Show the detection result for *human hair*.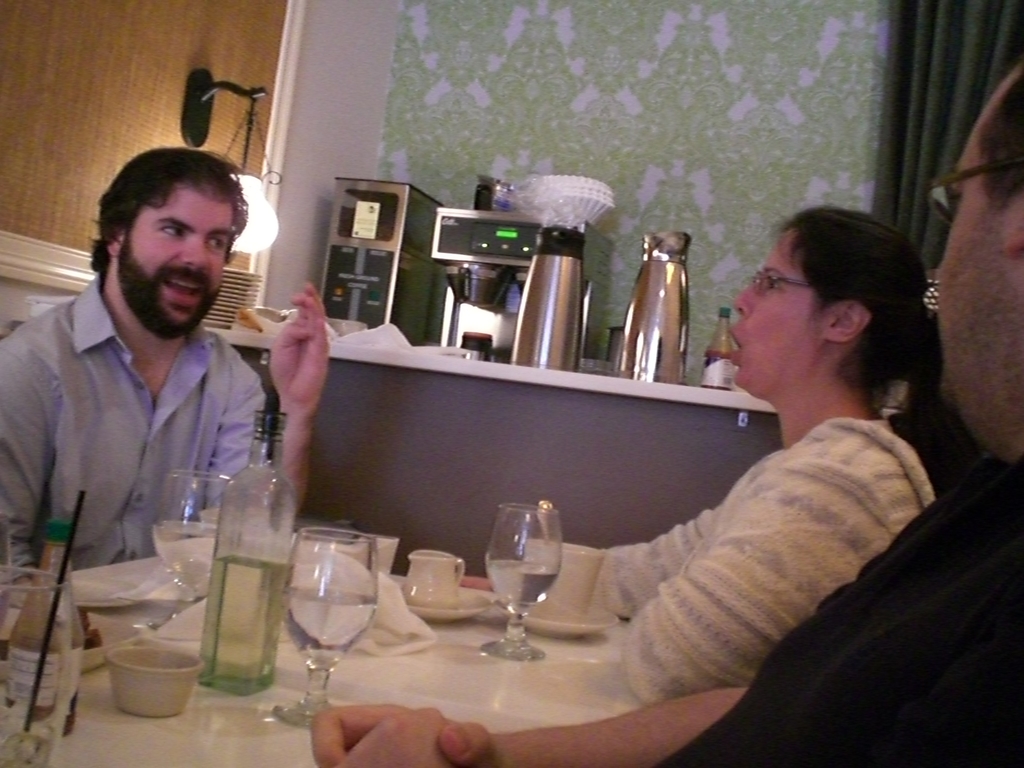
[975,76,1023,204].
